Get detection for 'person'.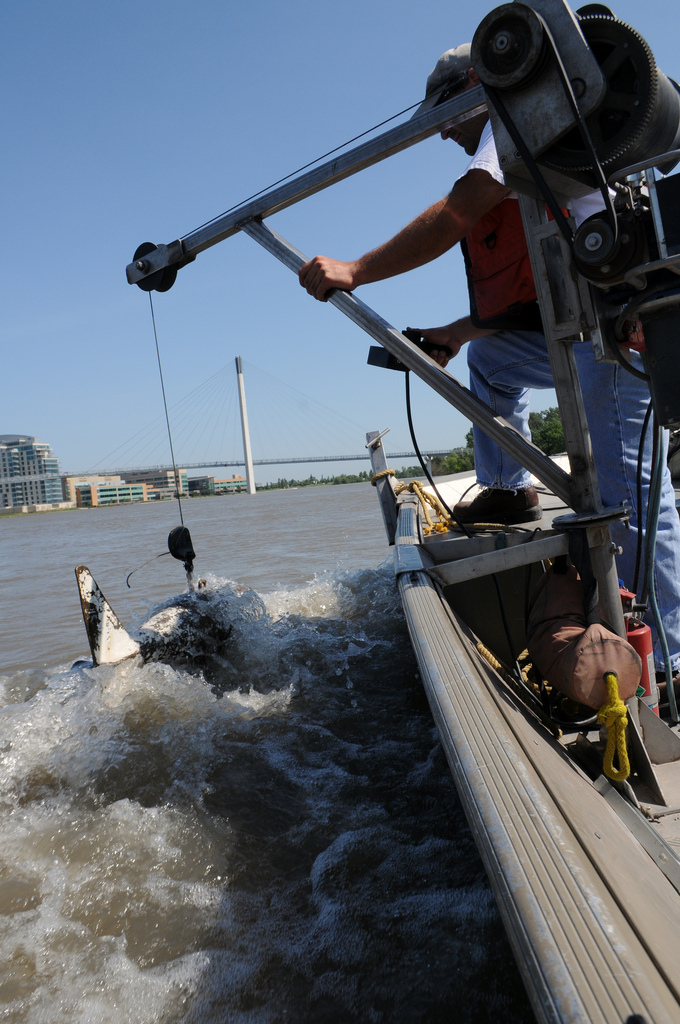
Detection: crop(299, 157, 679, 727).
